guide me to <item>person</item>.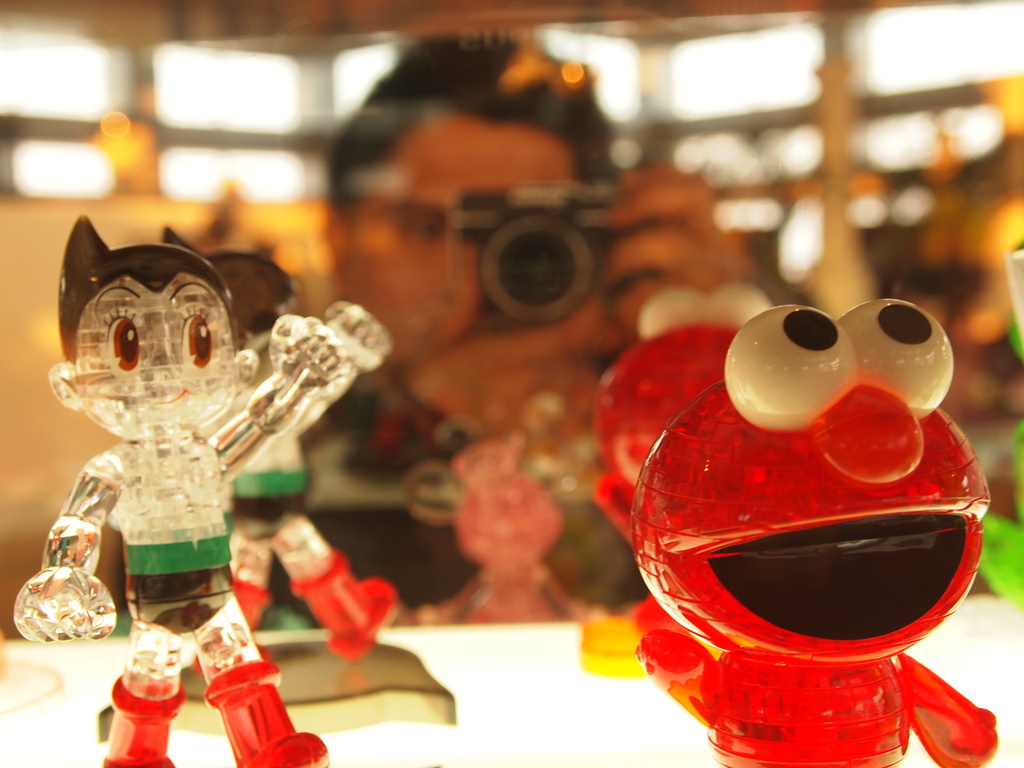
Guidance: (32, 181, 349, 763).
